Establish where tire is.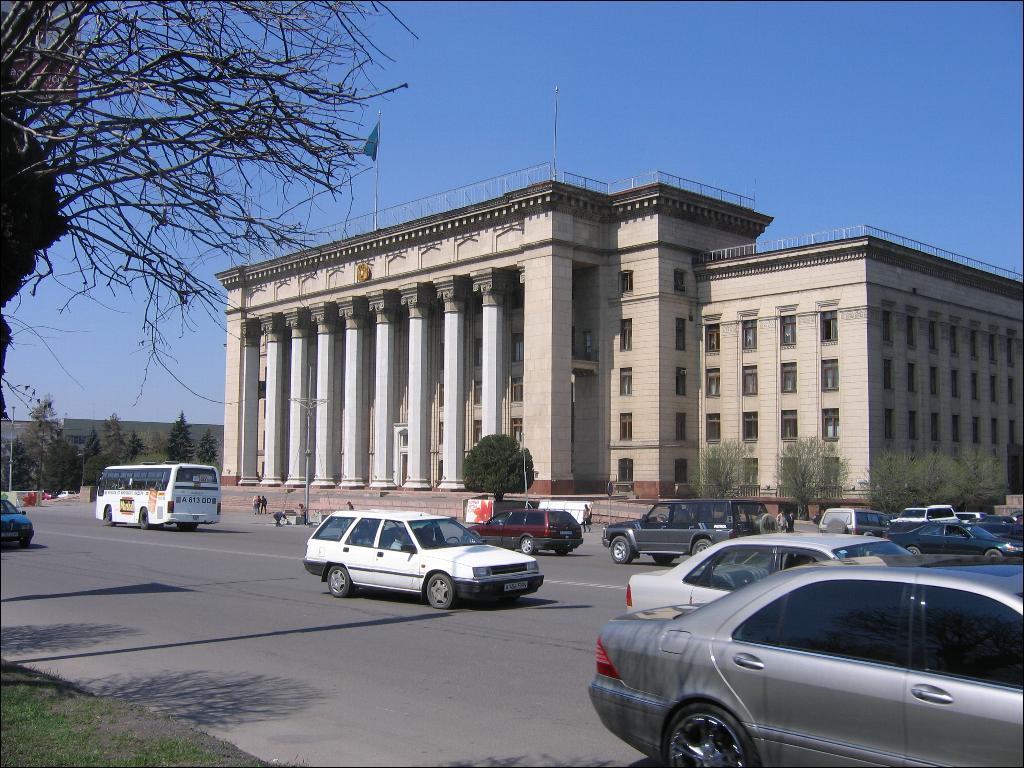
Established at BBox(982, 544, 1003, 554).
